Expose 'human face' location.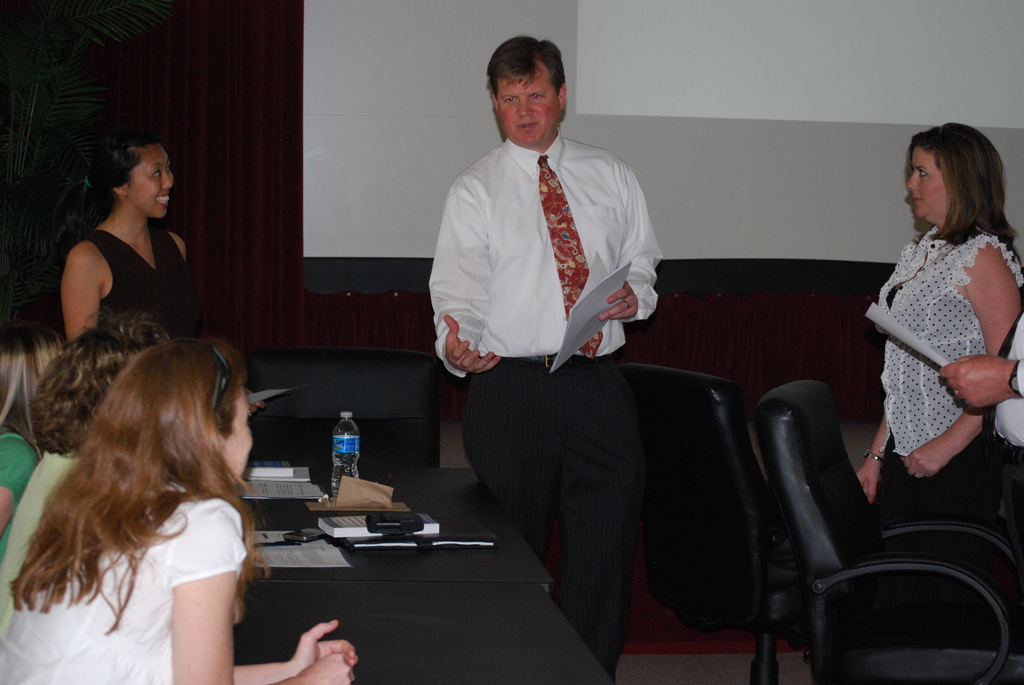
Exposed at <bbox>118, 136, 179, 222</bbox>.
